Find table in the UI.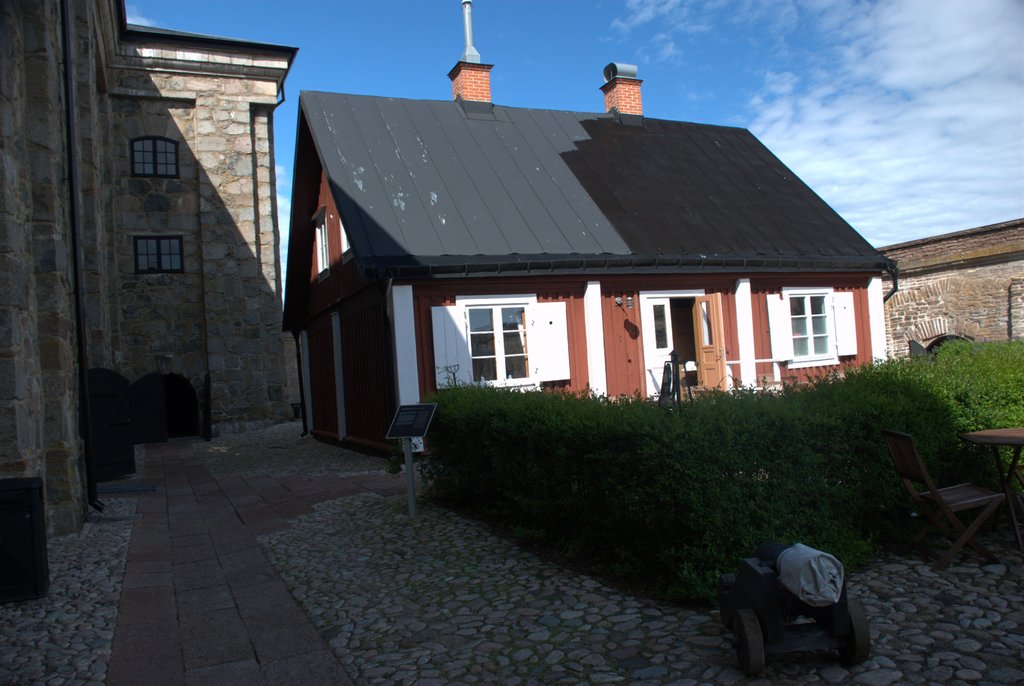
UI element at detection(970, 423, 1023, 548).
